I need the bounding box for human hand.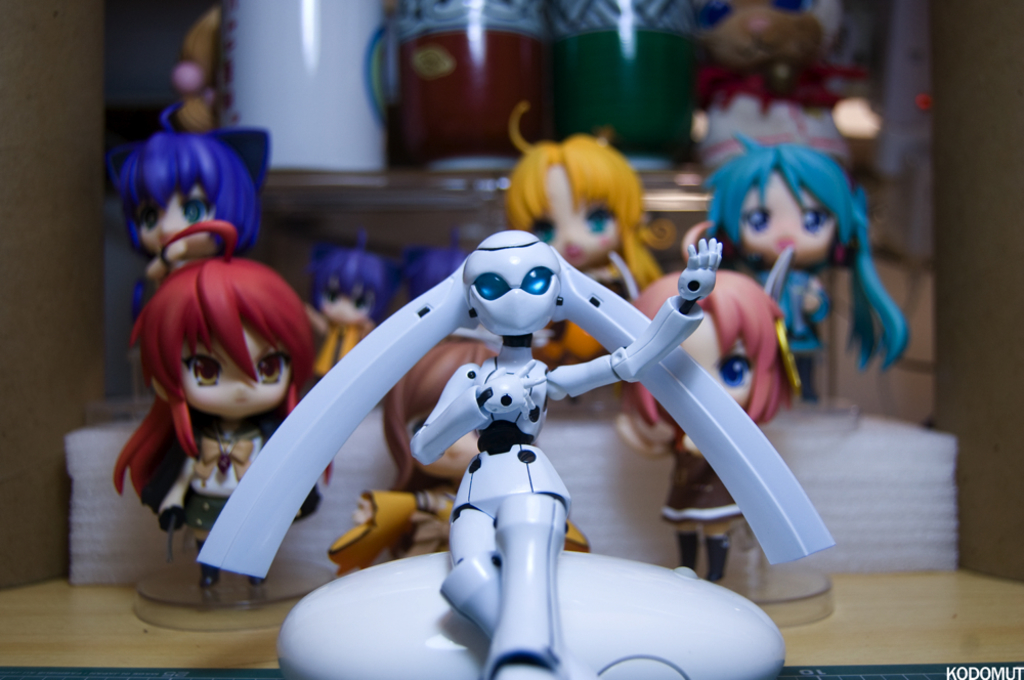
Here it is: Rect(159, 504, 190, 536).
